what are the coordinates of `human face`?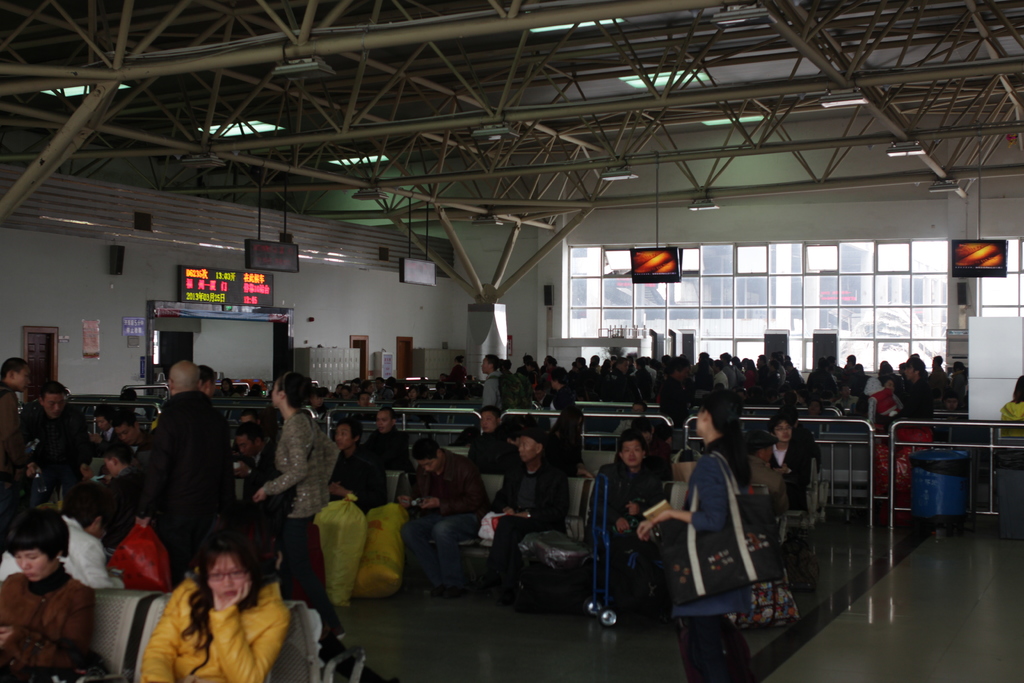
(left=417, top=456, right=440, bottom=476).
